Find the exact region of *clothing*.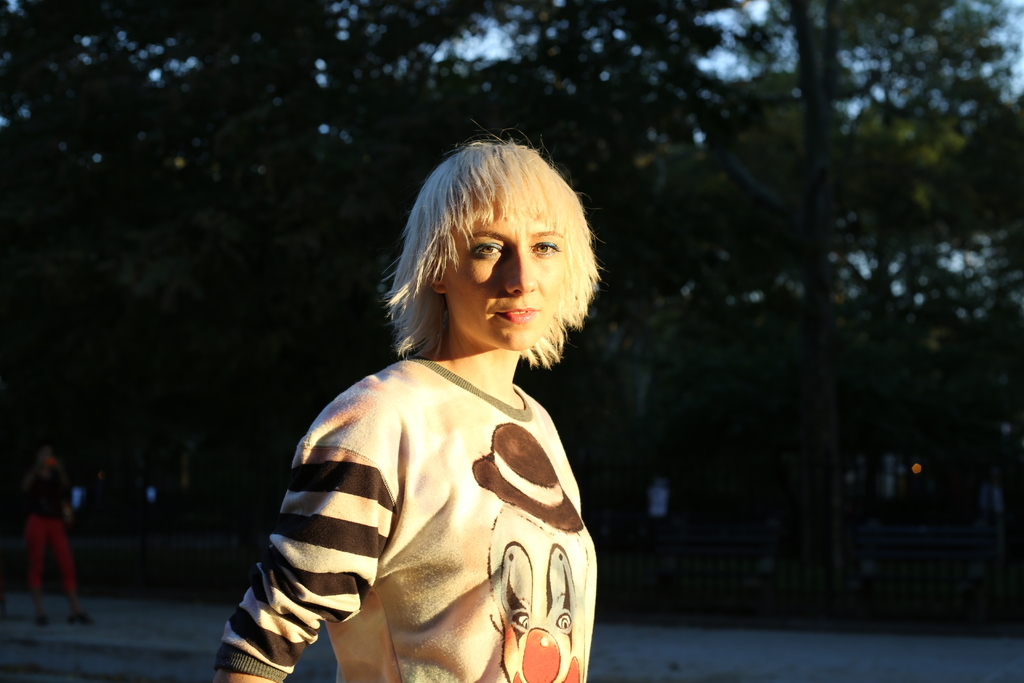
Exact region: bbox=[234, 272, 606, 675].
